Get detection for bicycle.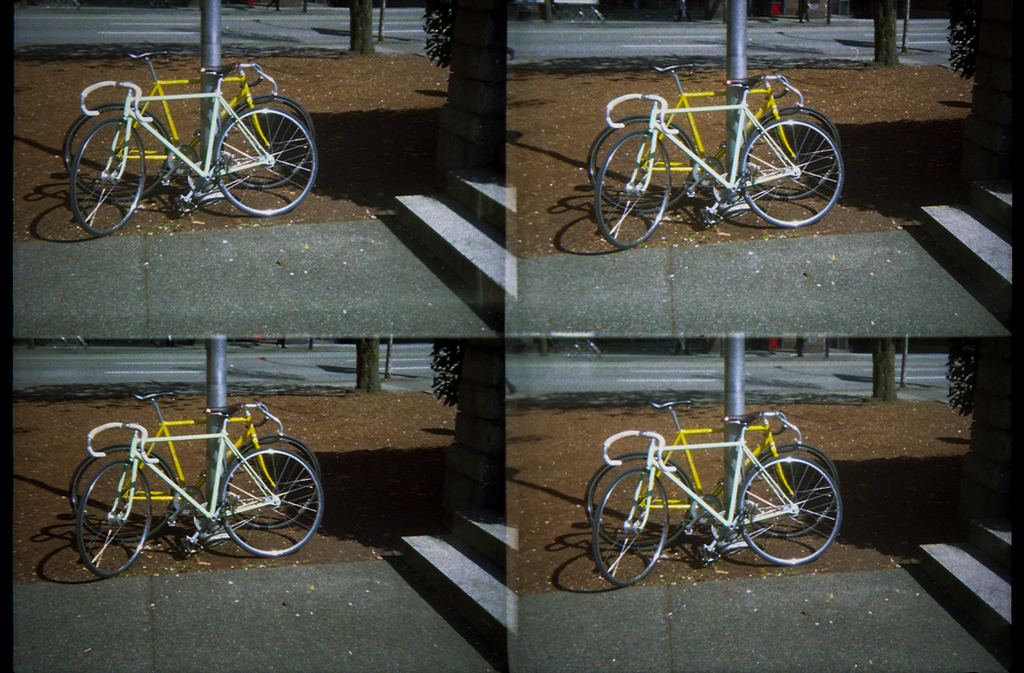
Detection: <box>595,72,846,250</box>.
